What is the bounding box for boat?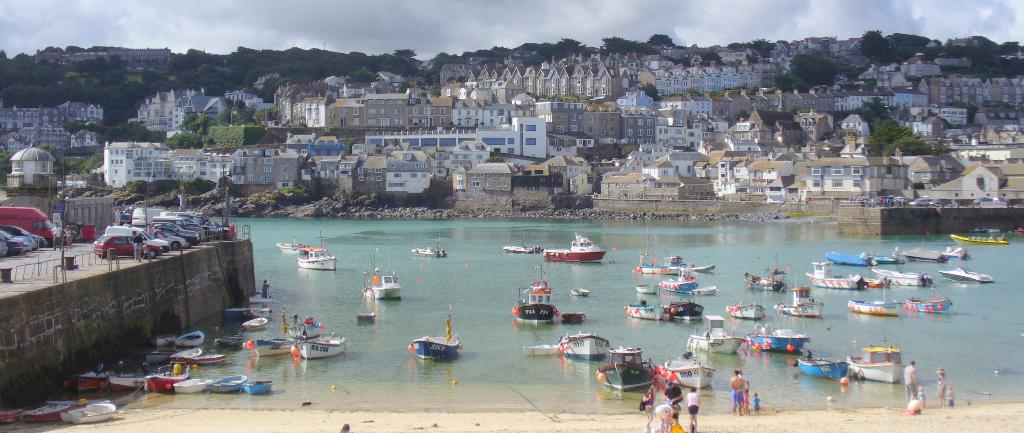
select_region(862, 274, 888, 288).
